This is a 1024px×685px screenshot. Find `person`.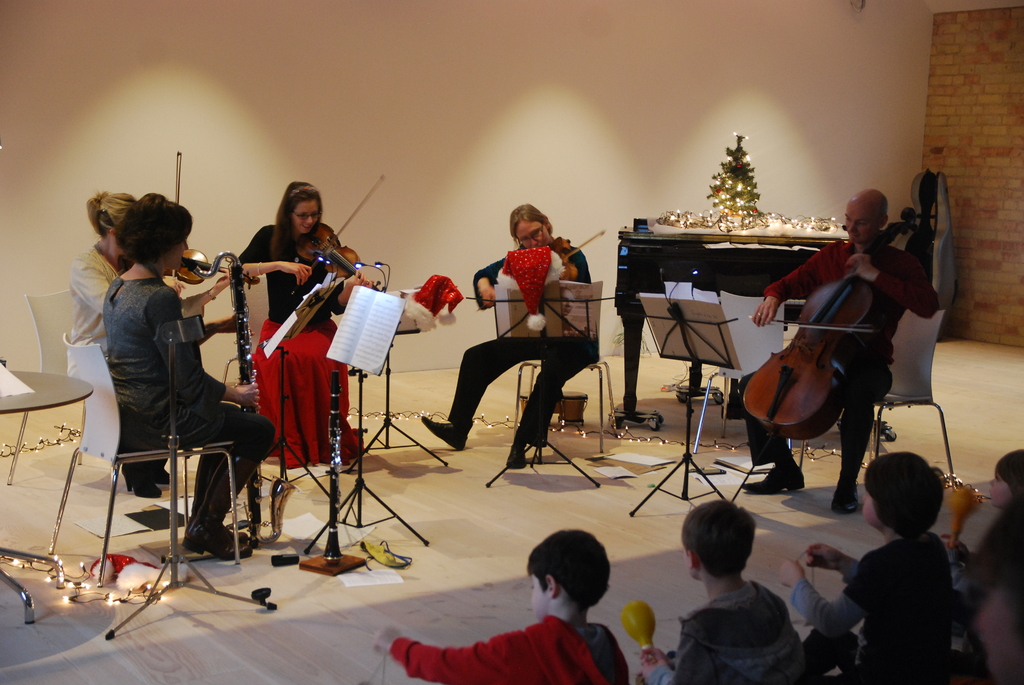
Bounding box: pyautogui.locateOnScreen(778, 447, 962, 684).
